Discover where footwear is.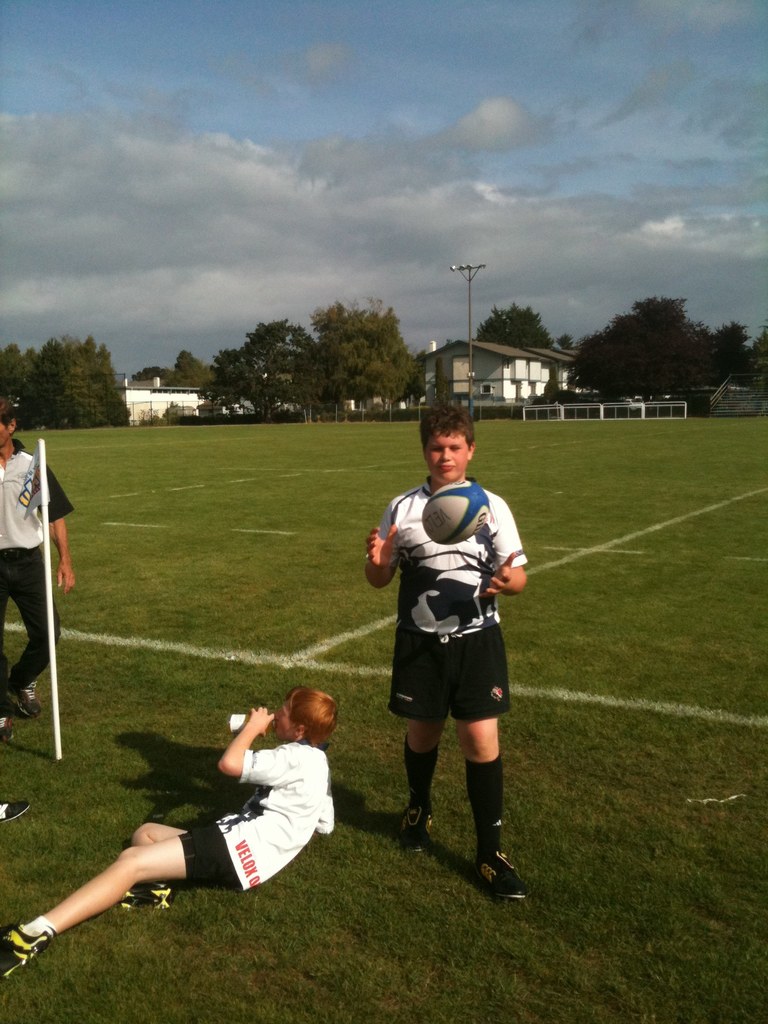
Discovered at Rect(2, 690, 40, 719).
